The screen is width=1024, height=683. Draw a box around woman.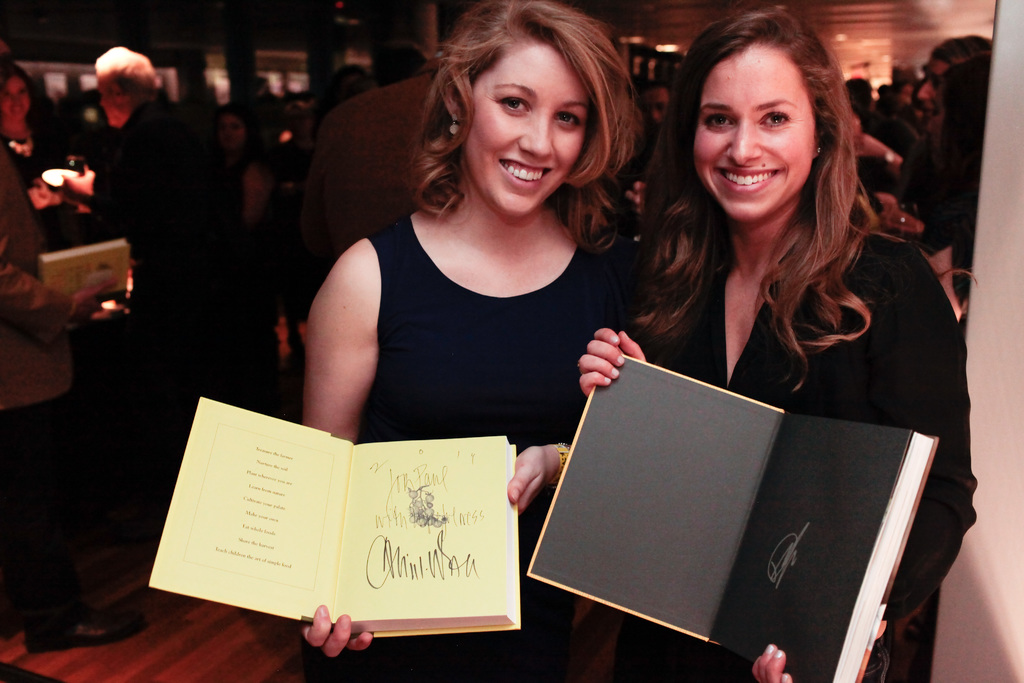
274:25:693:598.
